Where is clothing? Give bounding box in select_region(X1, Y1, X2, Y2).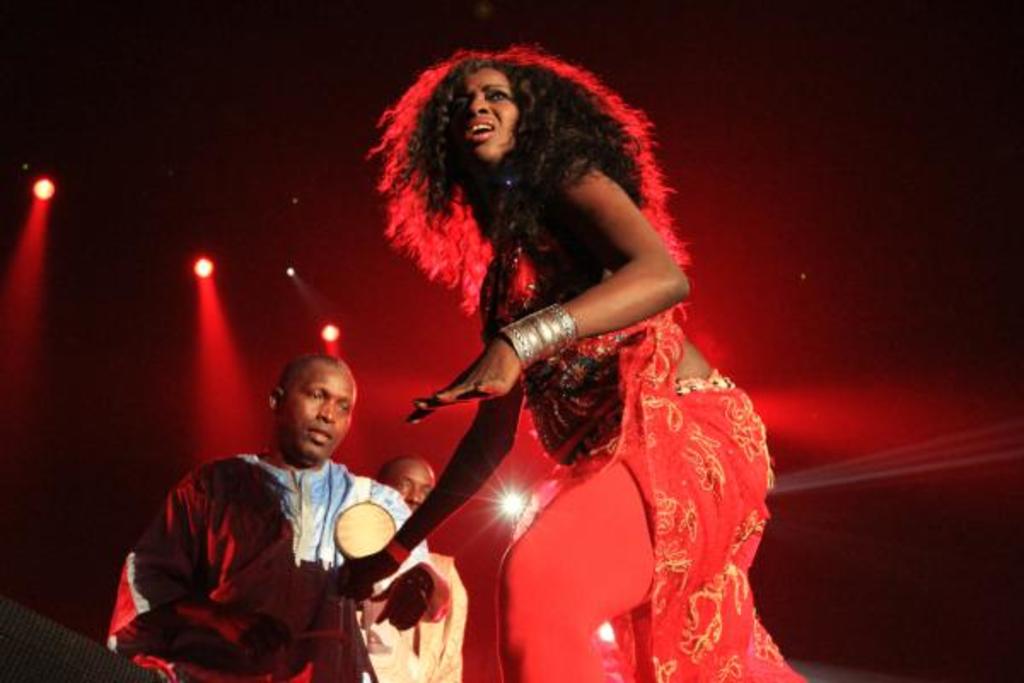
select_region(485, 253, 809, 681).
